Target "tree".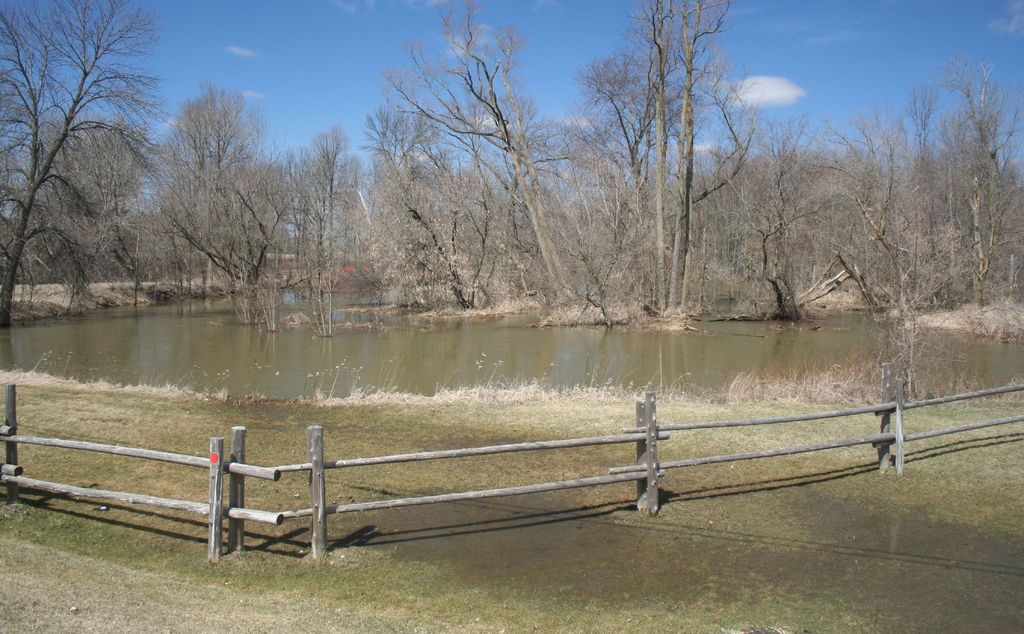
Target region: 154/138/319/306.
